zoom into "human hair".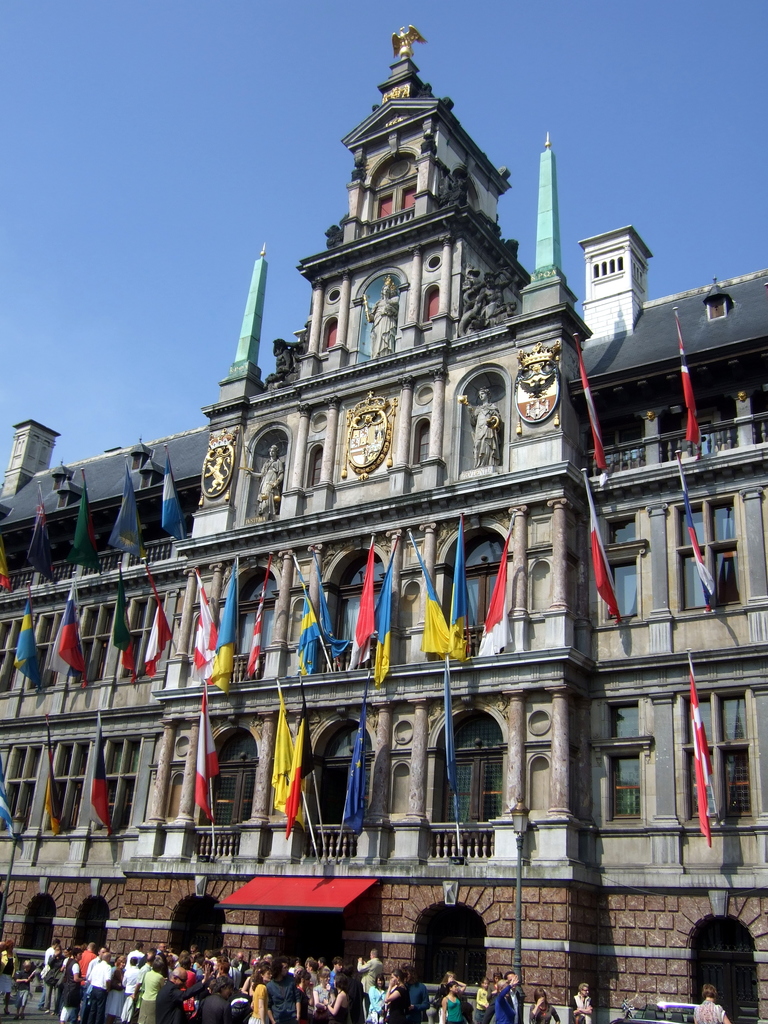
Zoom target: region(698, 979, 723, 995).
